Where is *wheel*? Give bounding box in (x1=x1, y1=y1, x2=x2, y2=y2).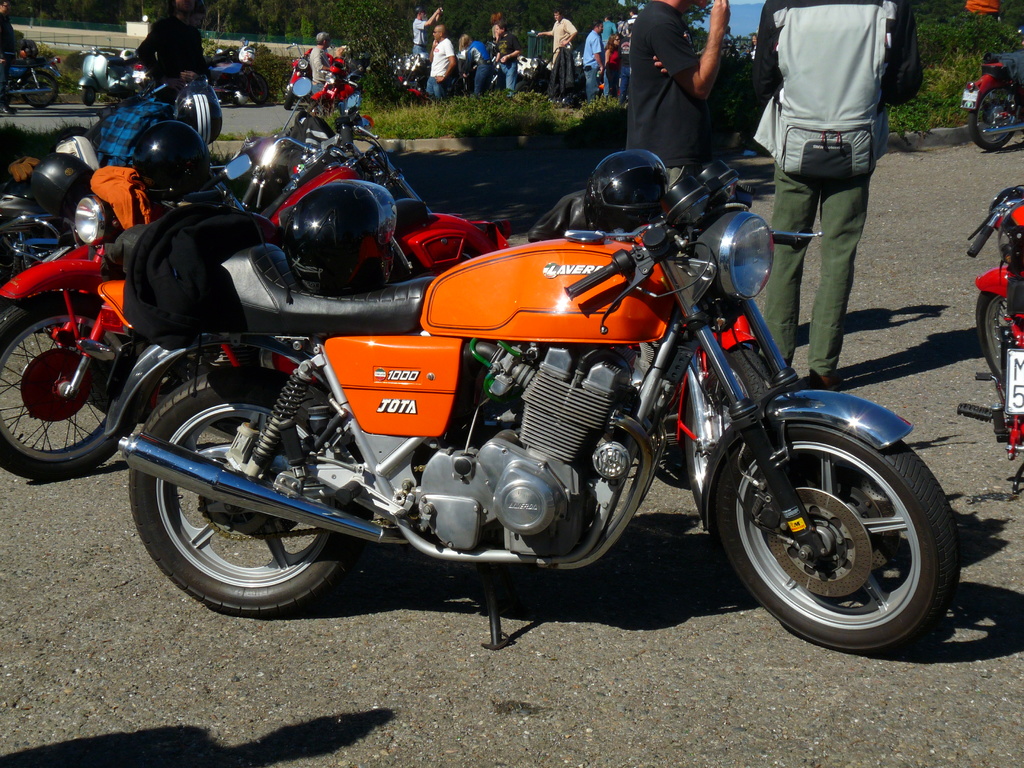
(x1=396, y1=246, x2=481, y2=285).
